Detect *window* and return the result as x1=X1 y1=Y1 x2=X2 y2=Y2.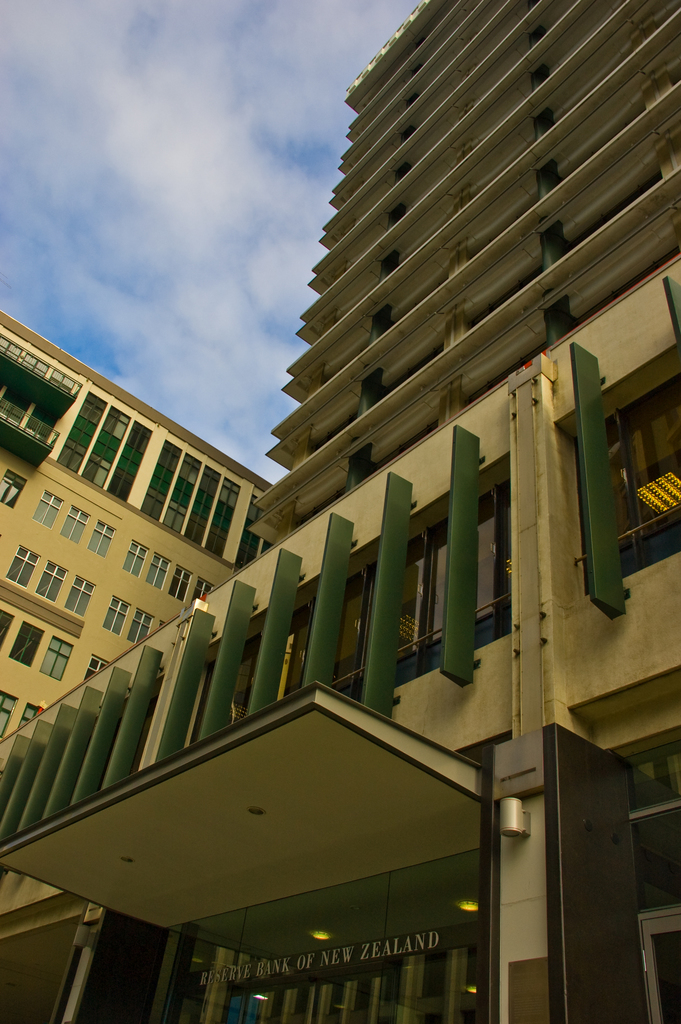
x1=86 y1=655 x2=110 y2=684.
